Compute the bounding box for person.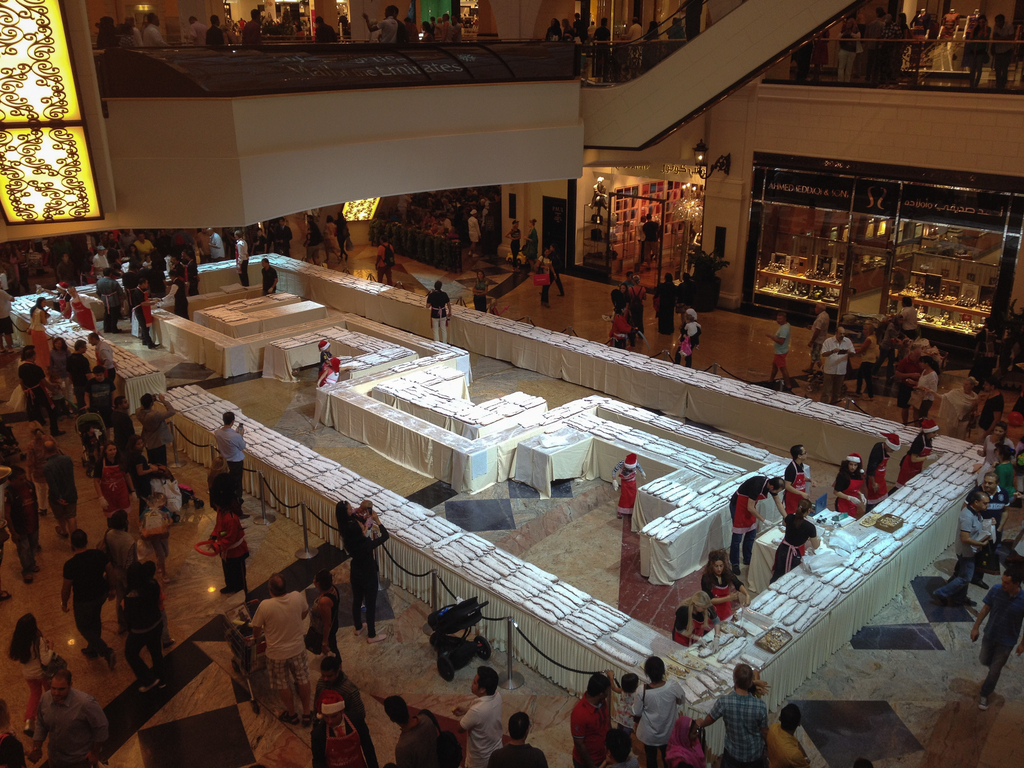
select_region(305, 688, 378, 767).
